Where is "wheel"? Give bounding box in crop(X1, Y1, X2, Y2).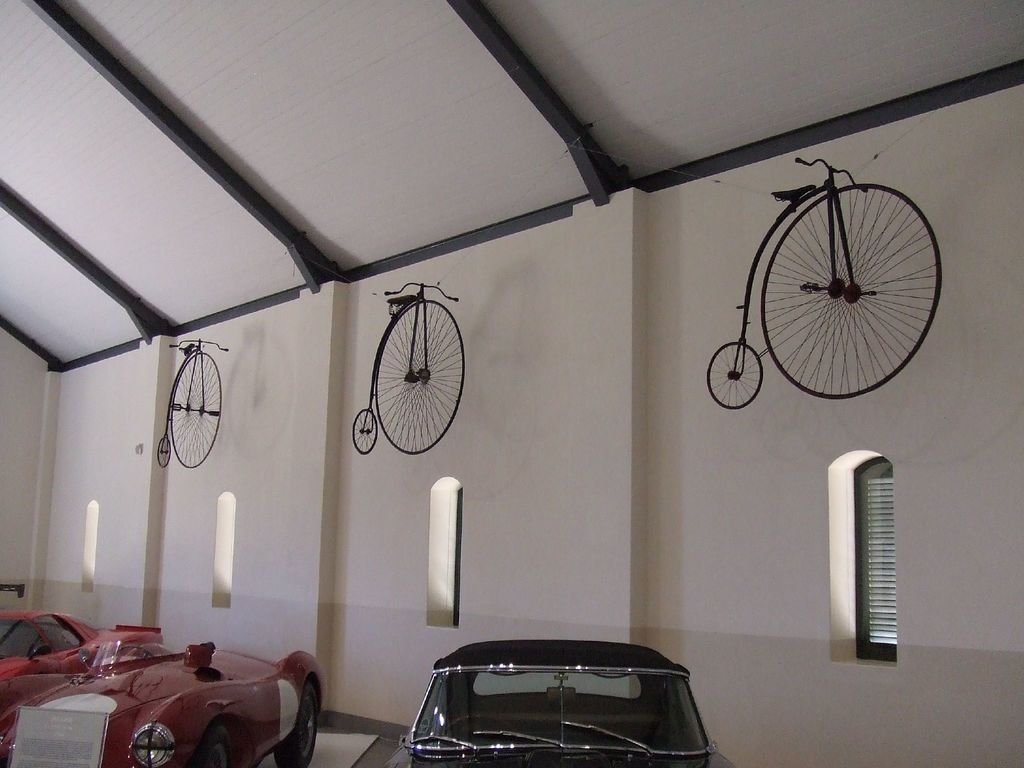
crop(443, 714, 520, 744).
